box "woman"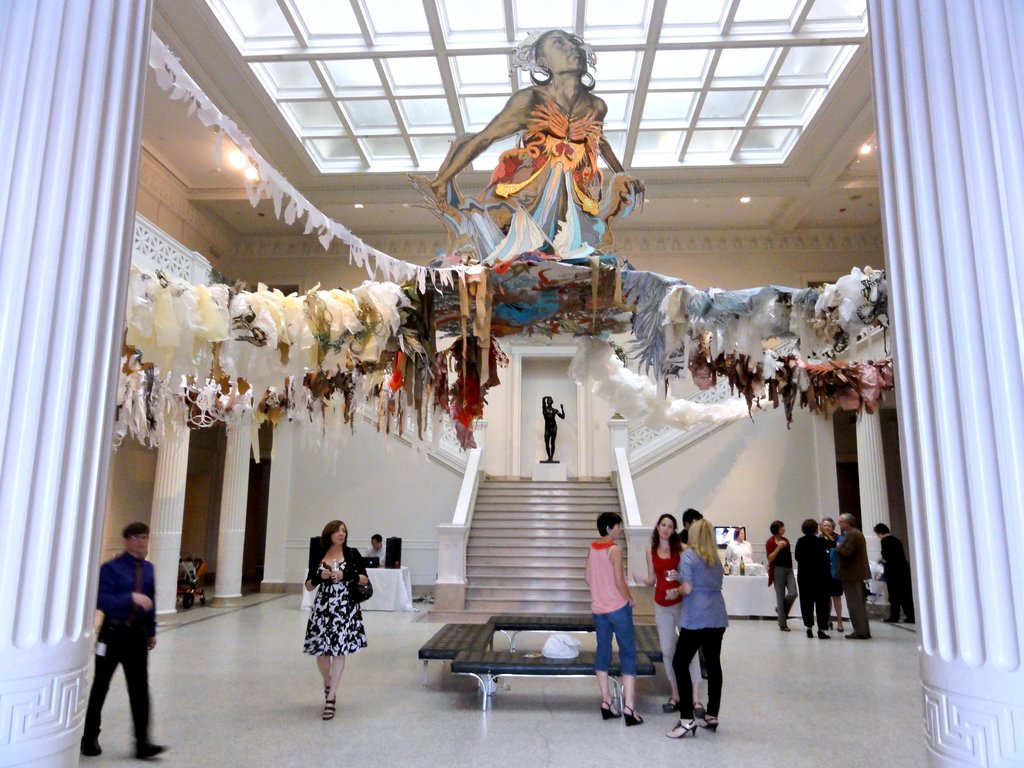
(left=406, top=28, right=644, bottom=236)
